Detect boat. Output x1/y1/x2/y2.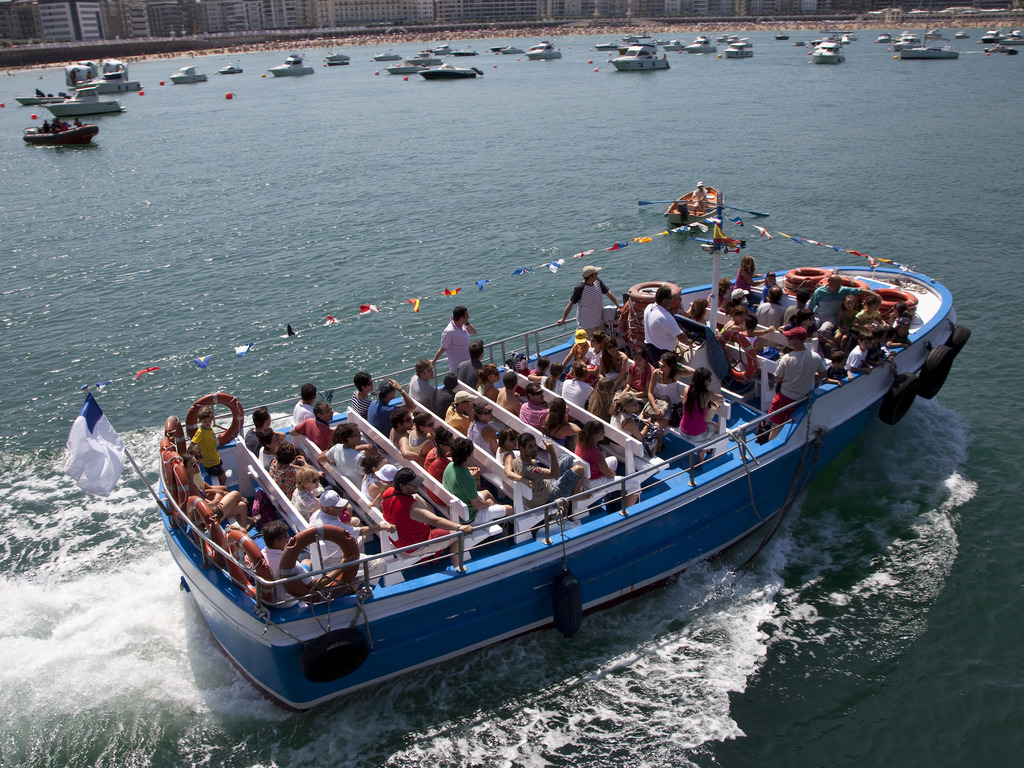
374/47/418/63.
